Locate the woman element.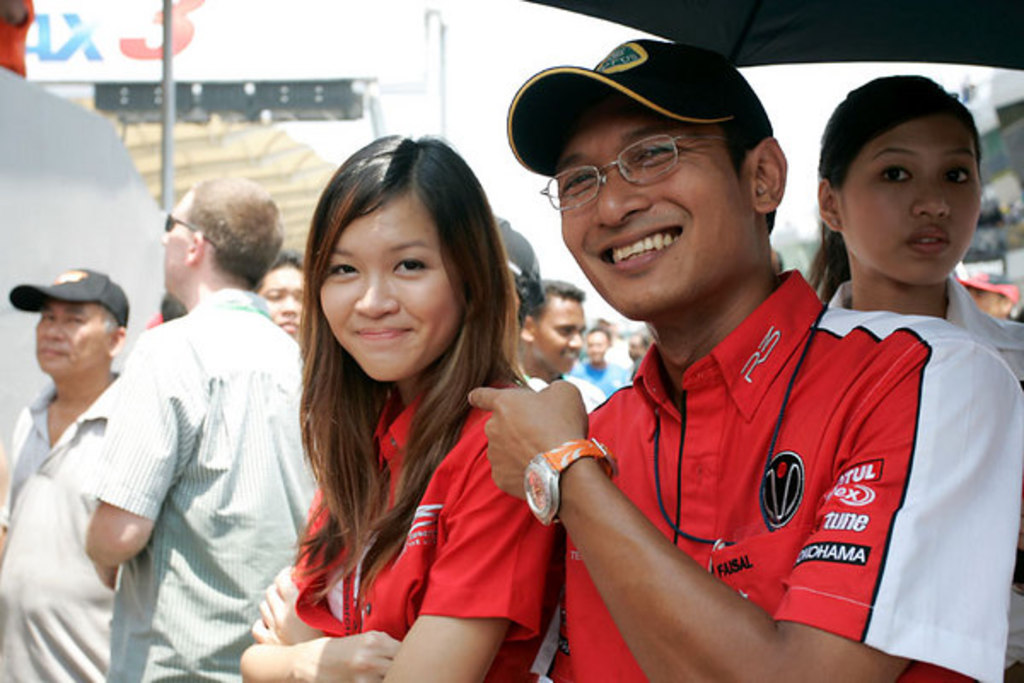
Element bbox: bbox(266, 140, 572, 682).
